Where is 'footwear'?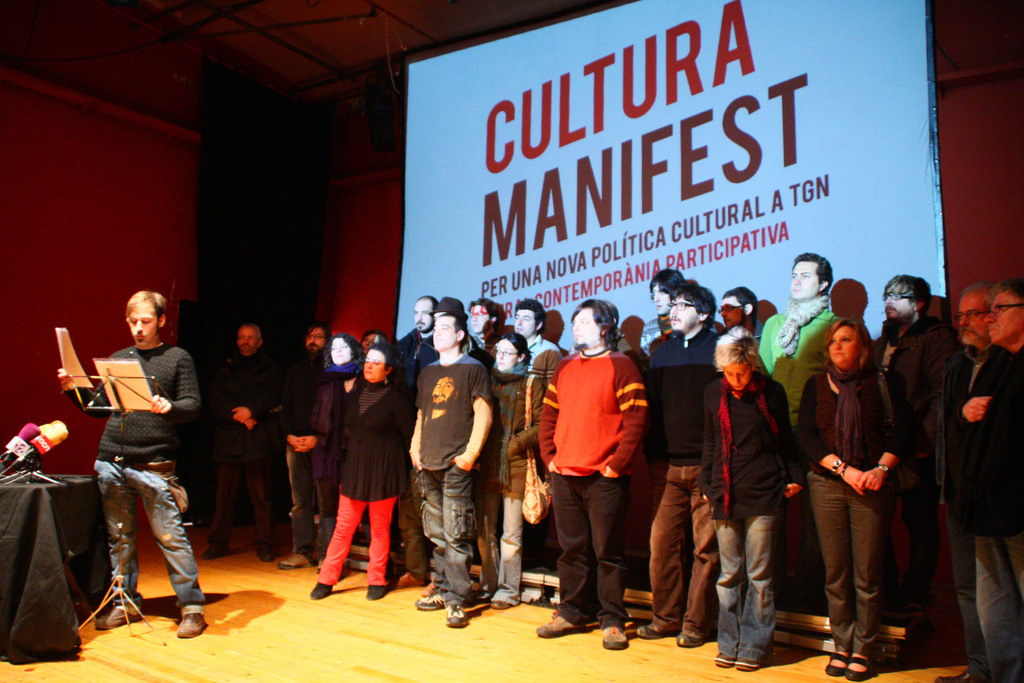
locate(713, 636, 737, 667).
